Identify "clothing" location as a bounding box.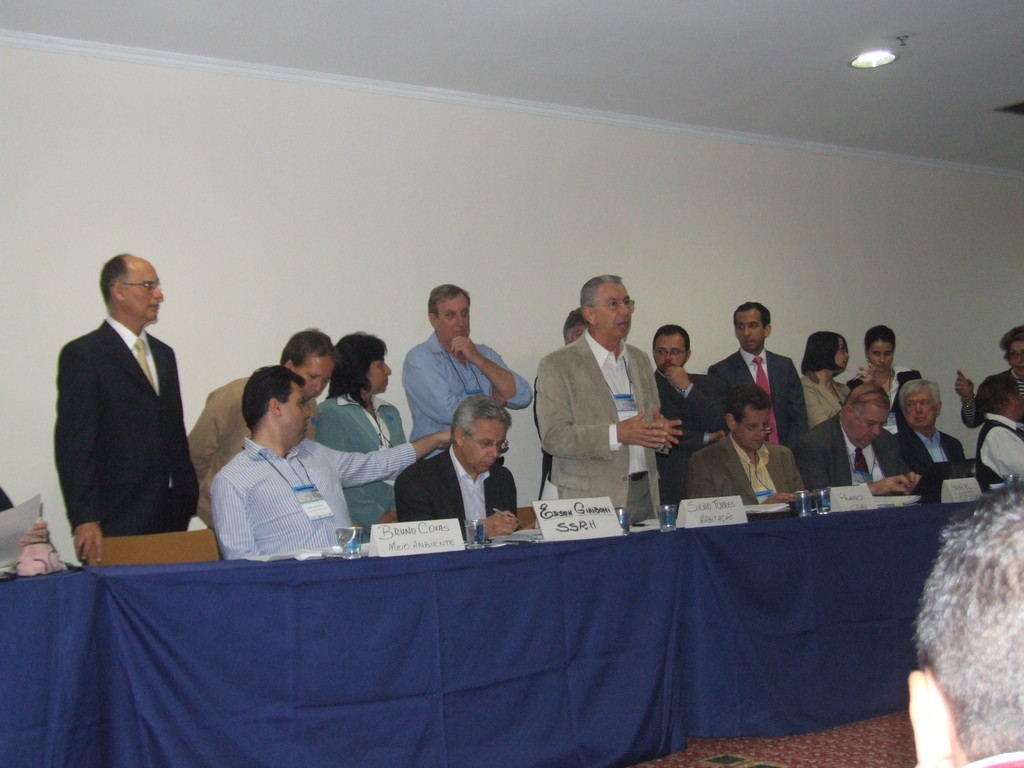
(706,345,819,458).
